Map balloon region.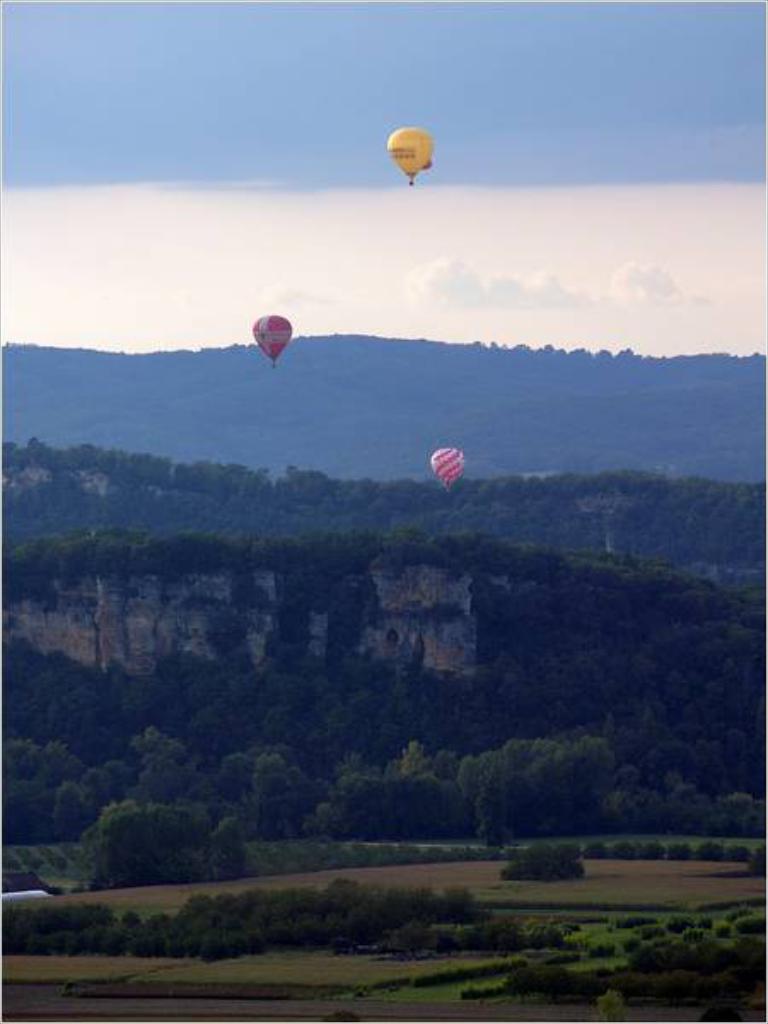
Mapped to (left=389, top=128, right=428, bottom=179).
